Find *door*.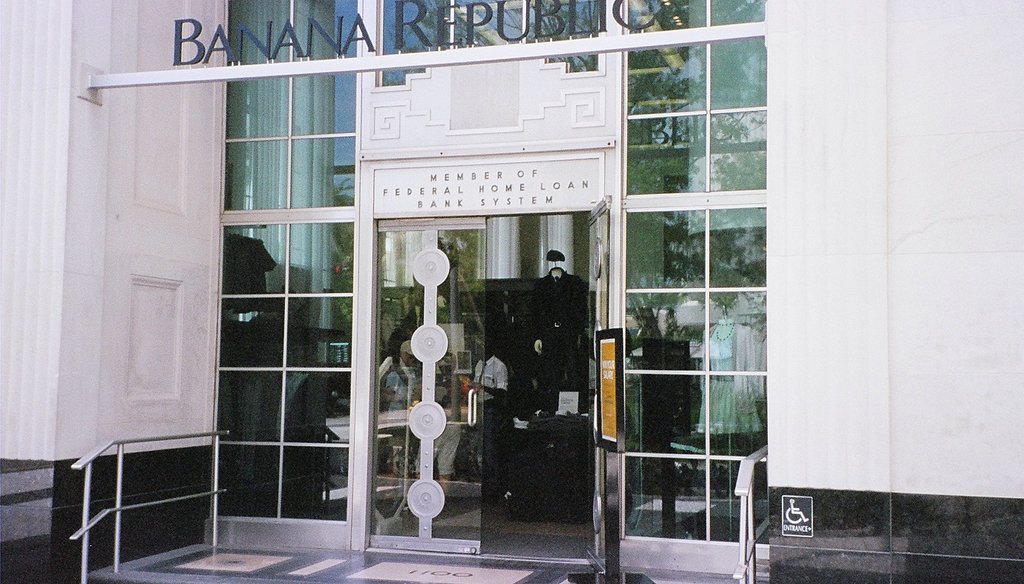
rect(583, 193, 622, 583).
